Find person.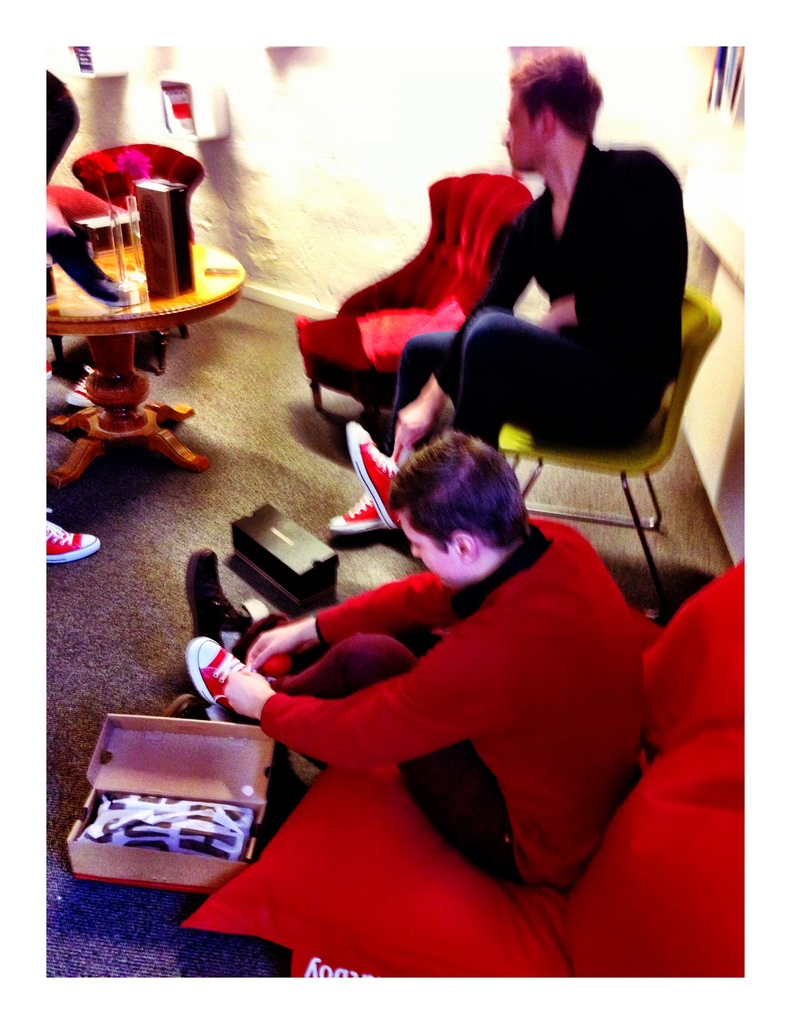
locate(405, 53, 703, 511).
